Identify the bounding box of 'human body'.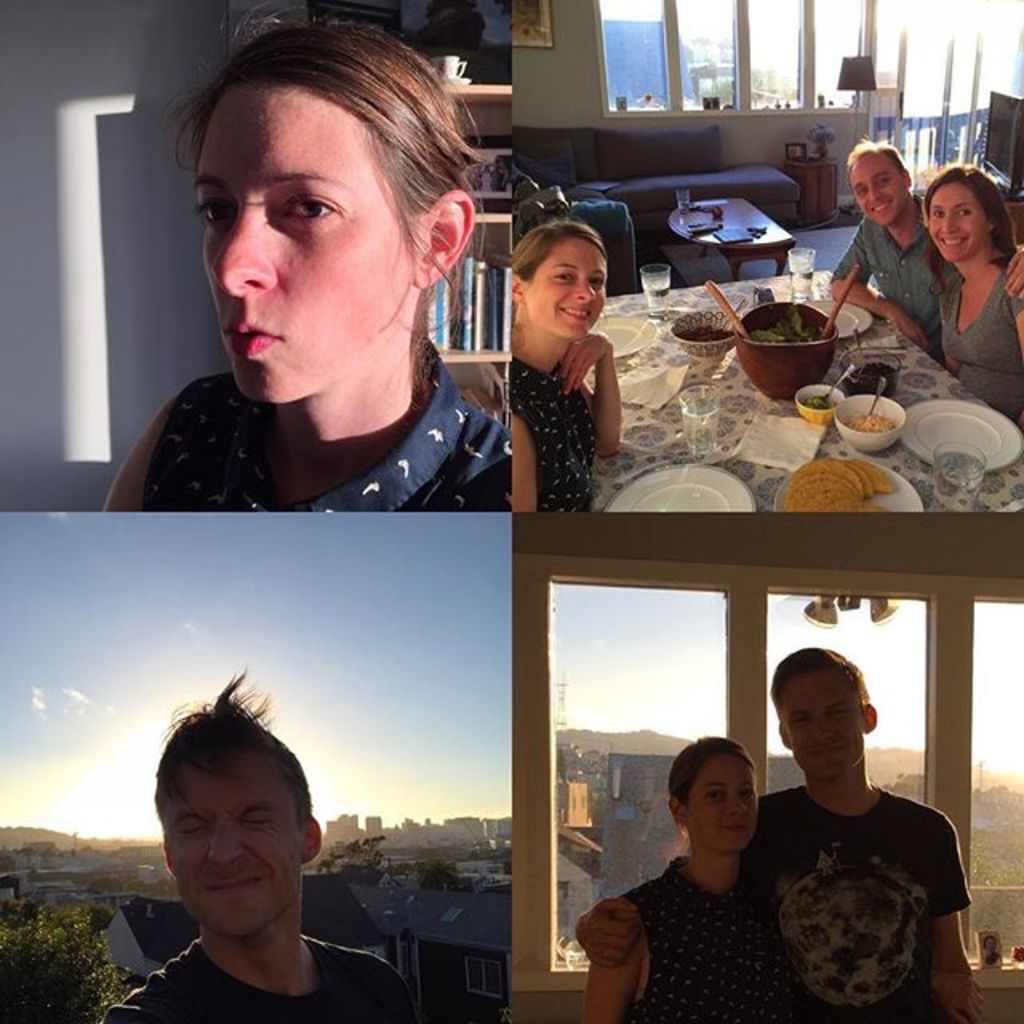
{"left": 82, "top": 21, "right": 514, "bottom": 514}.
